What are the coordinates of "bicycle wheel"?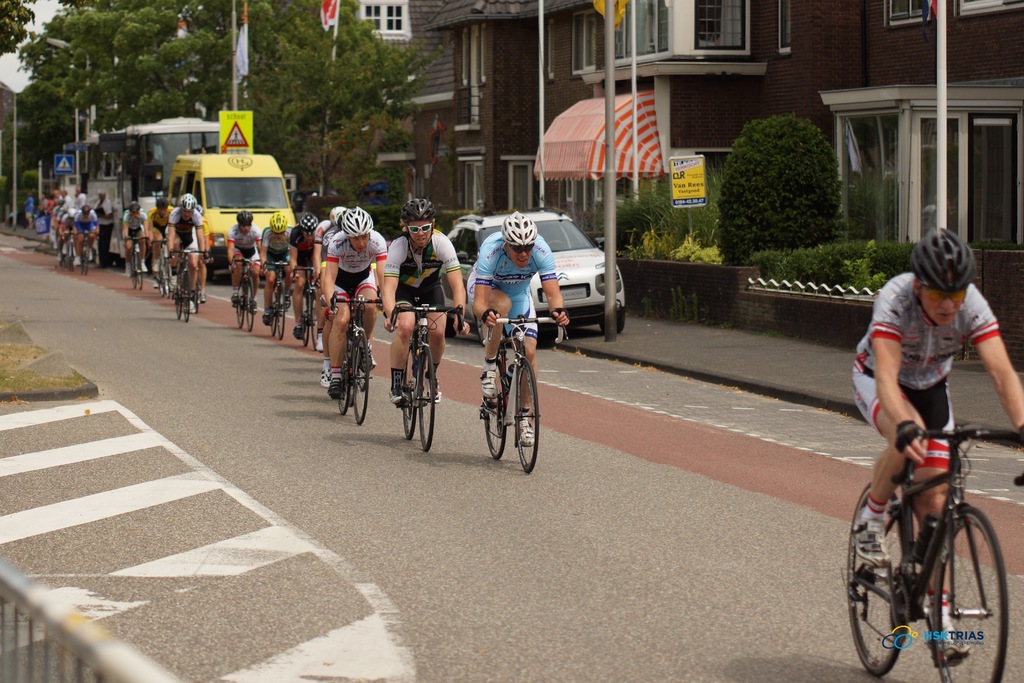
842/483/922/679.
